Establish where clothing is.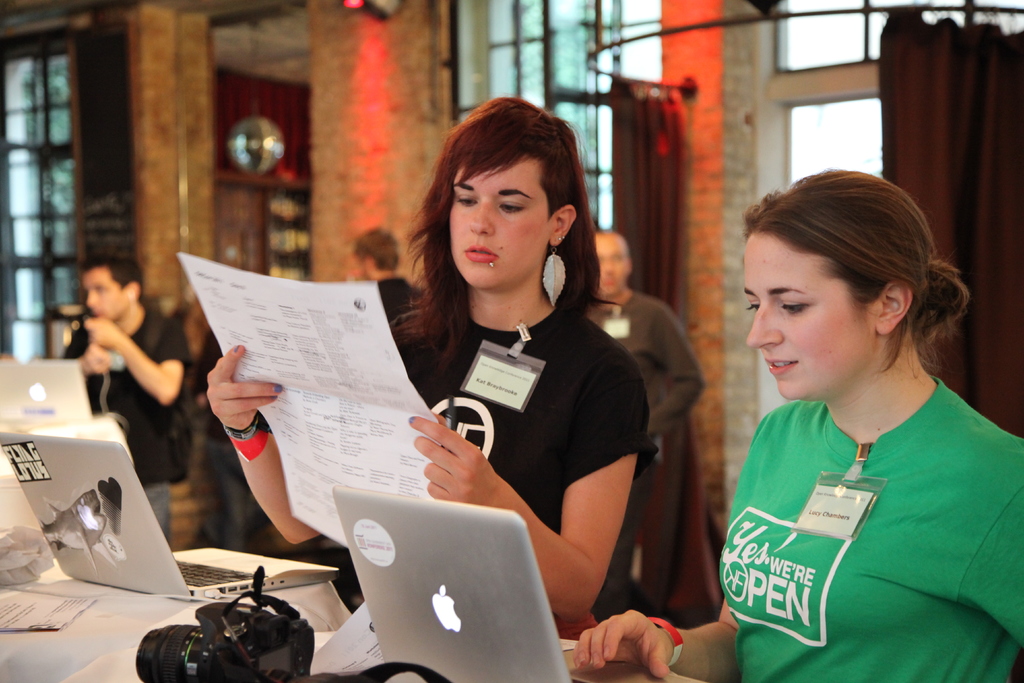
Established at bbox=[706, 377, 1023, 669].
